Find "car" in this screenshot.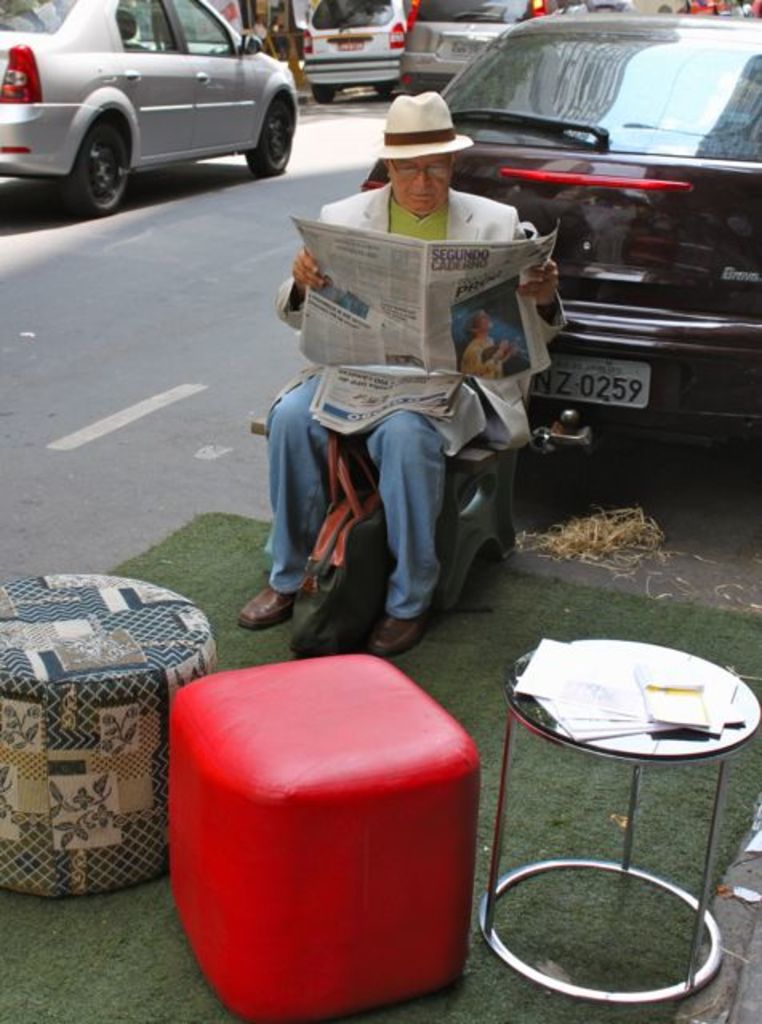
The bounding box for "car" is (399, 0, 588, 93).
